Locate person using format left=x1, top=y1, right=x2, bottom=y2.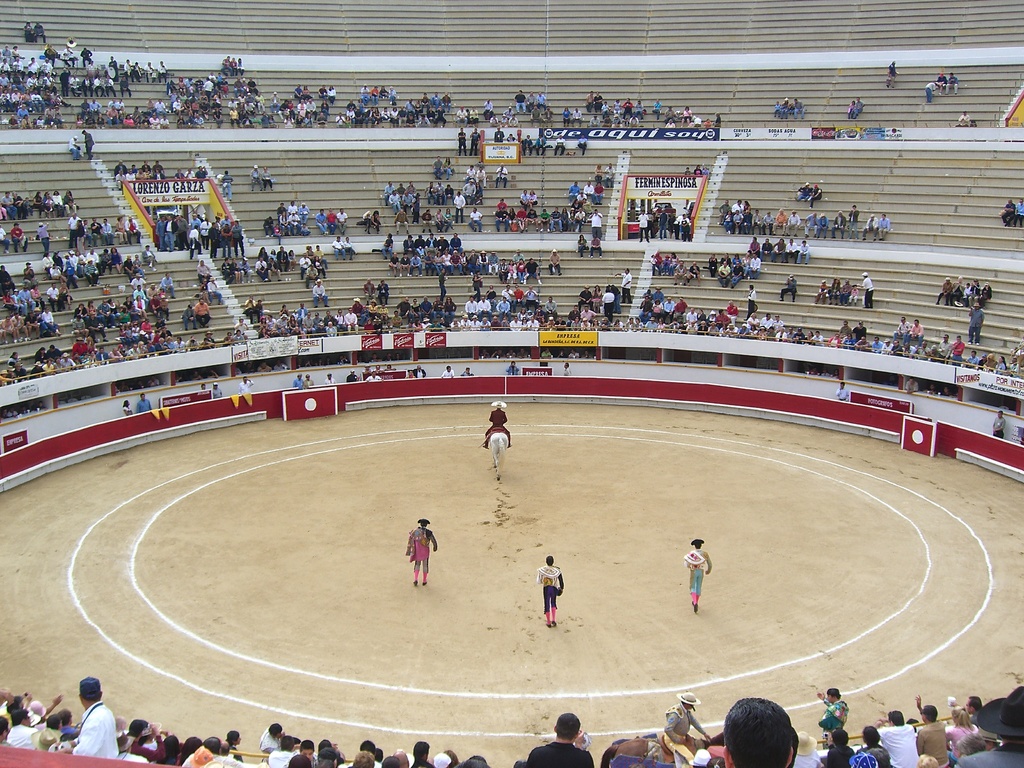
left=398, top=517, right=451, bottom=600.
